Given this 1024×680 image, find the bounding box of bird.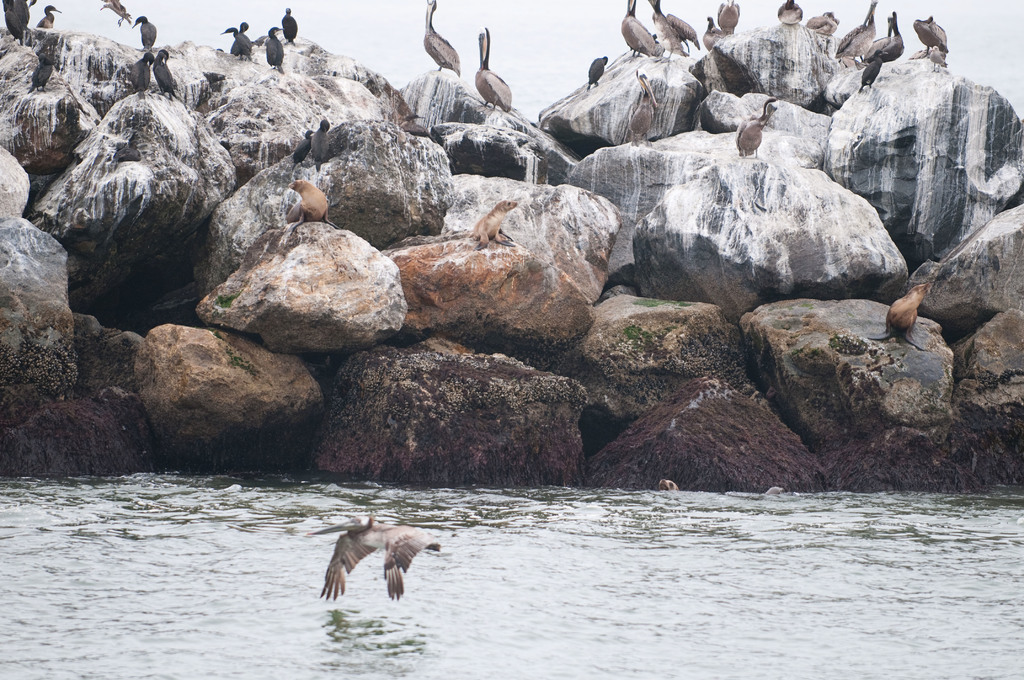
left=216, top=28, right=256, bottom=63.
